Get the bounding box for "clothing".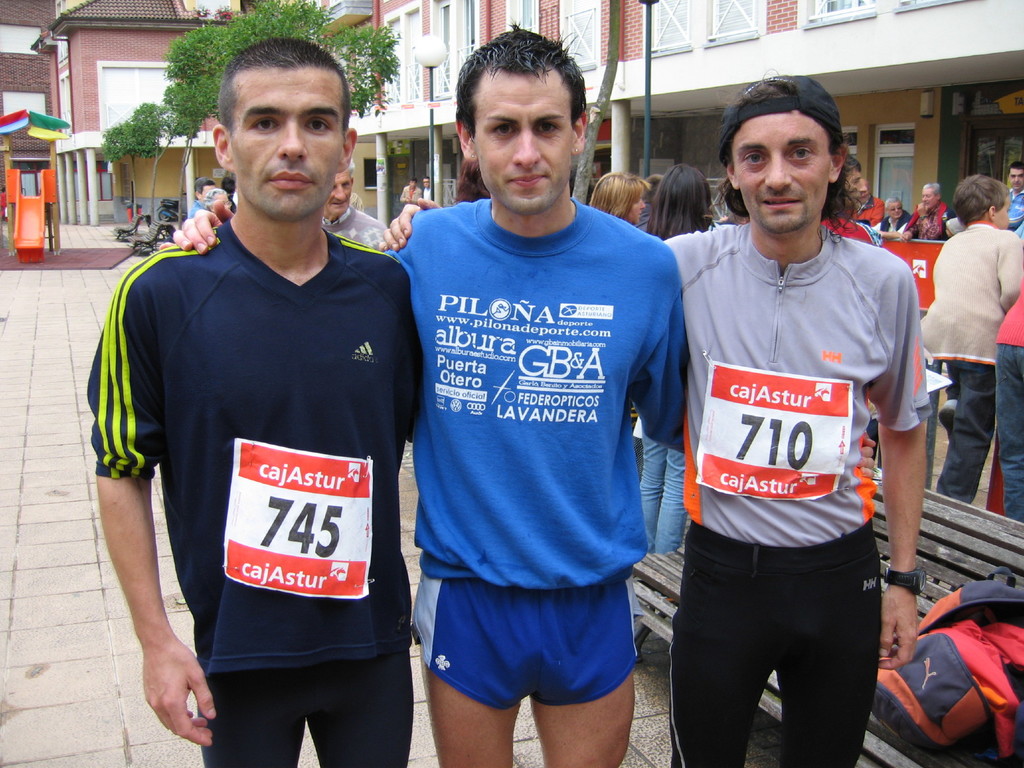
655,223,930,549.
